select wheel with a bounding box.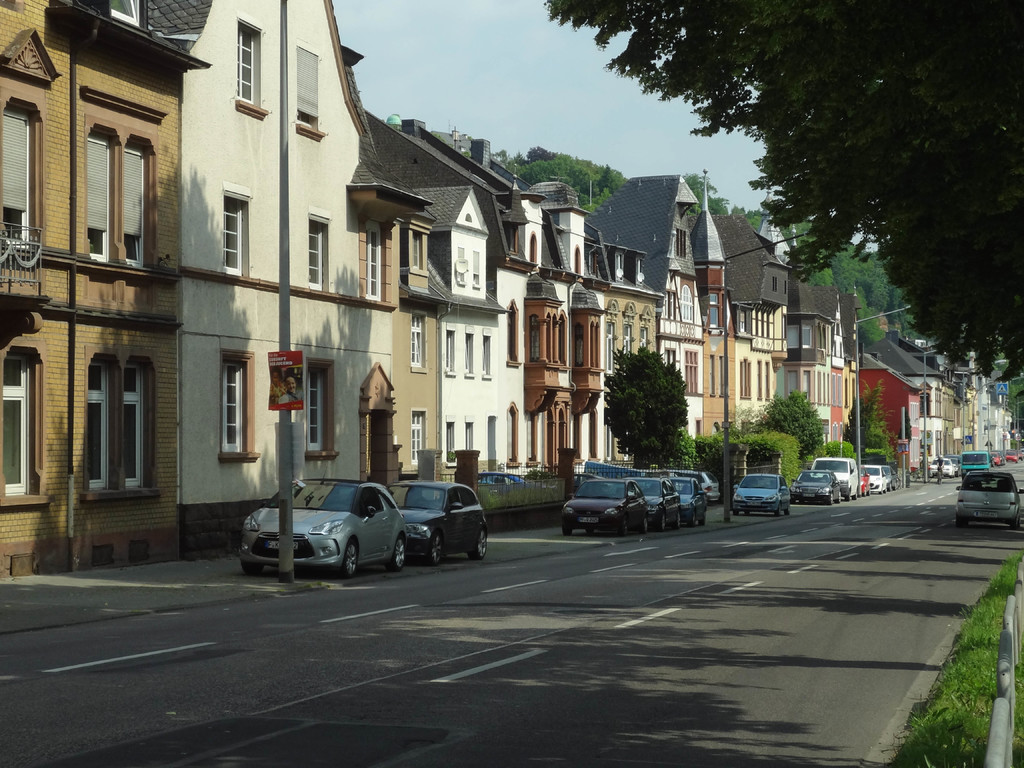
rect(911, 470, 915, 483).
